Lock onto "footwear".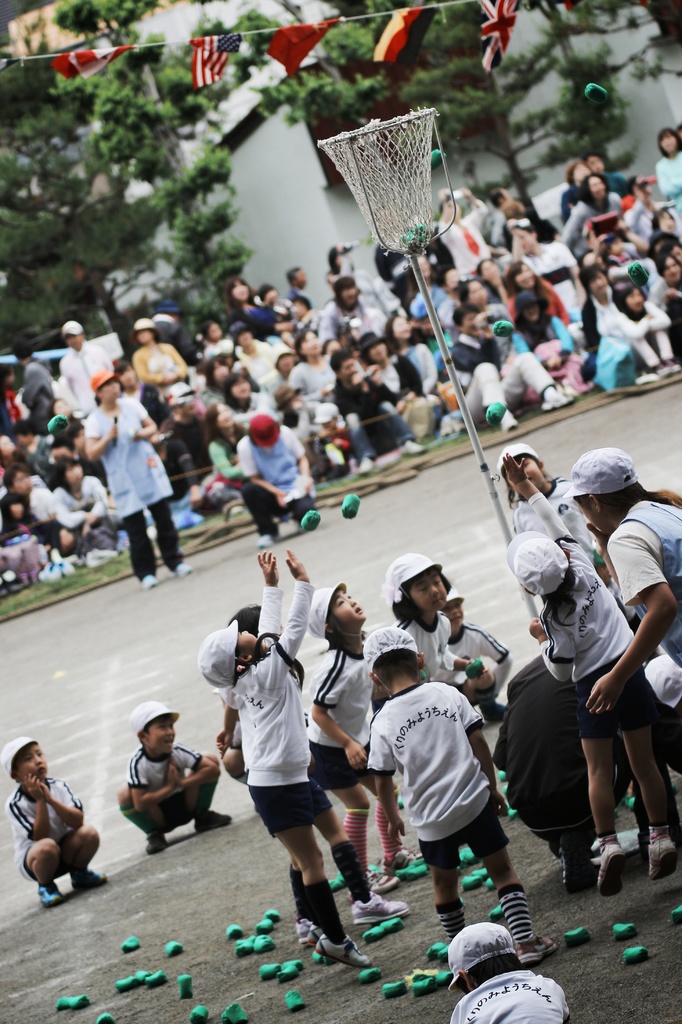
Locked: 538/390/571/412.
